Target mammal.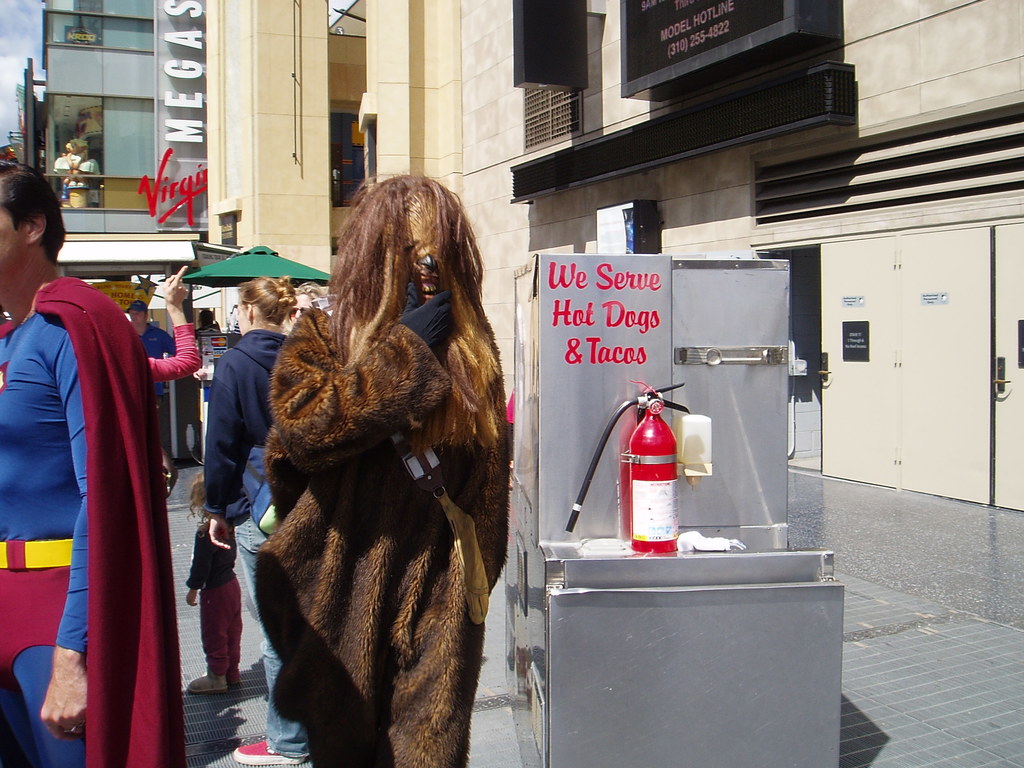
Target region: (209,177,511,767).
